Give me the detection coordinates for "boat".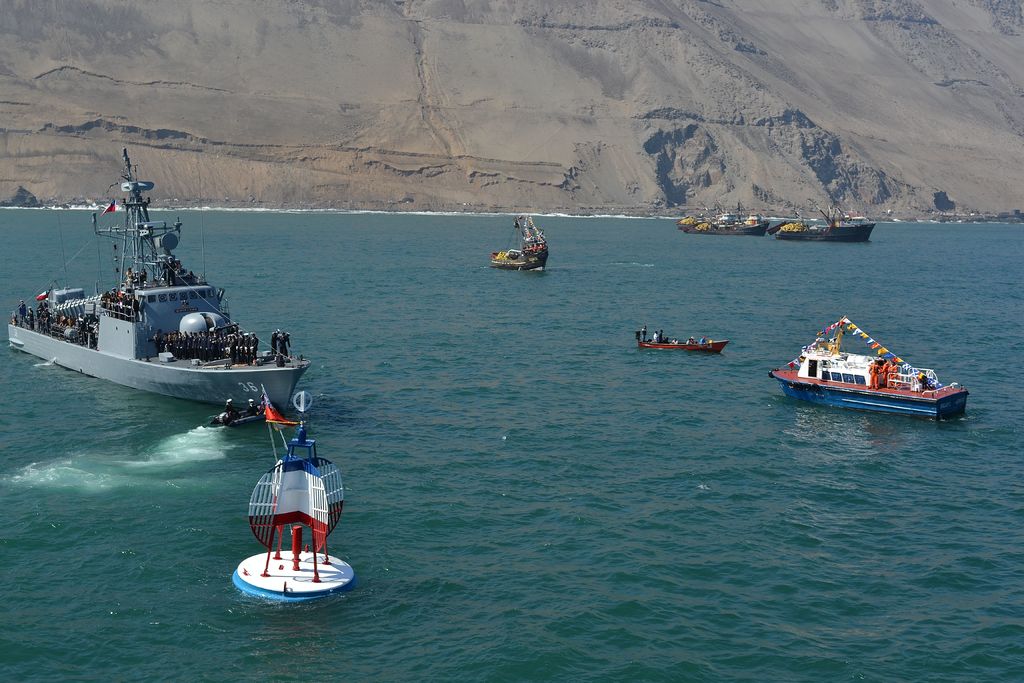
box=[778, 204, 876, 241].
